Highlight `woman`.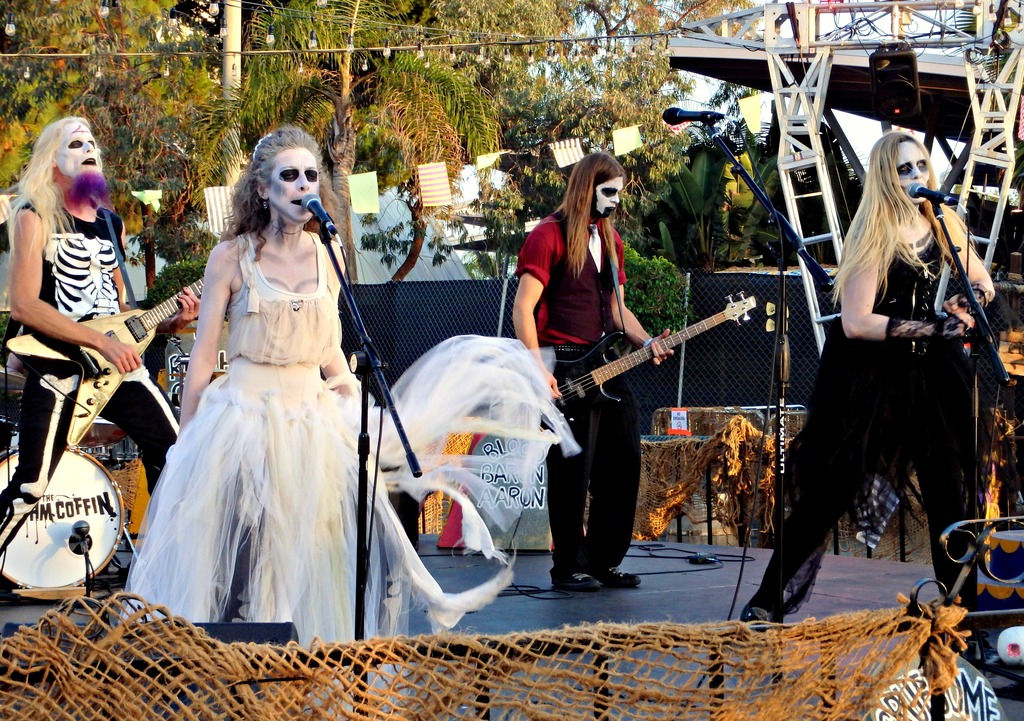
Highlighted region: 0/113/199/569.
